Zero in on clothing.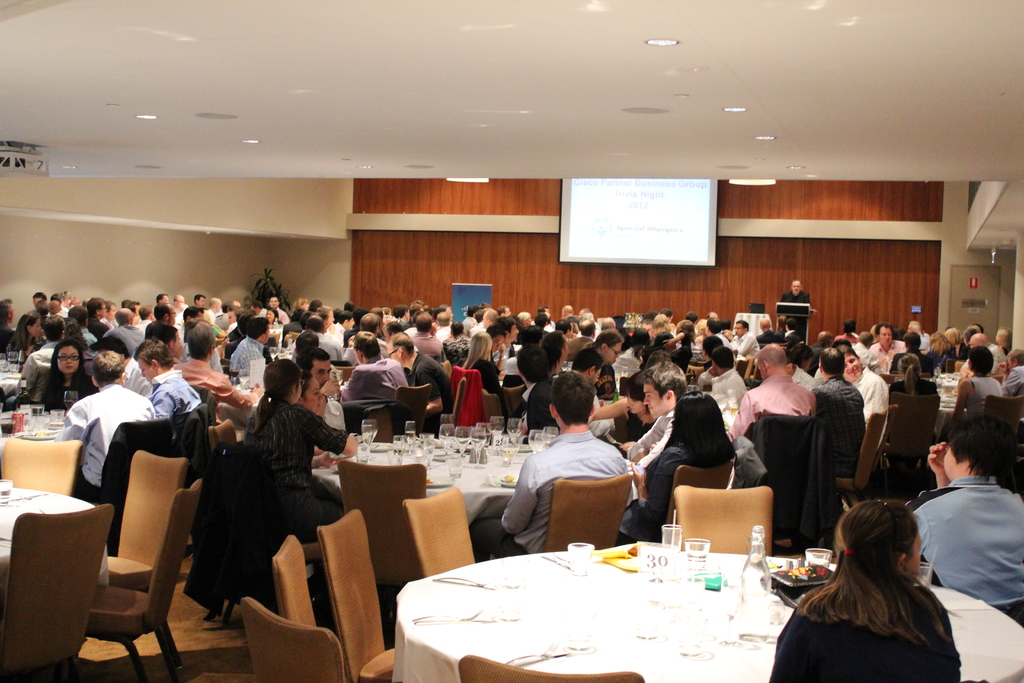
Zeroed in: box(627, 438, 725, 543).
